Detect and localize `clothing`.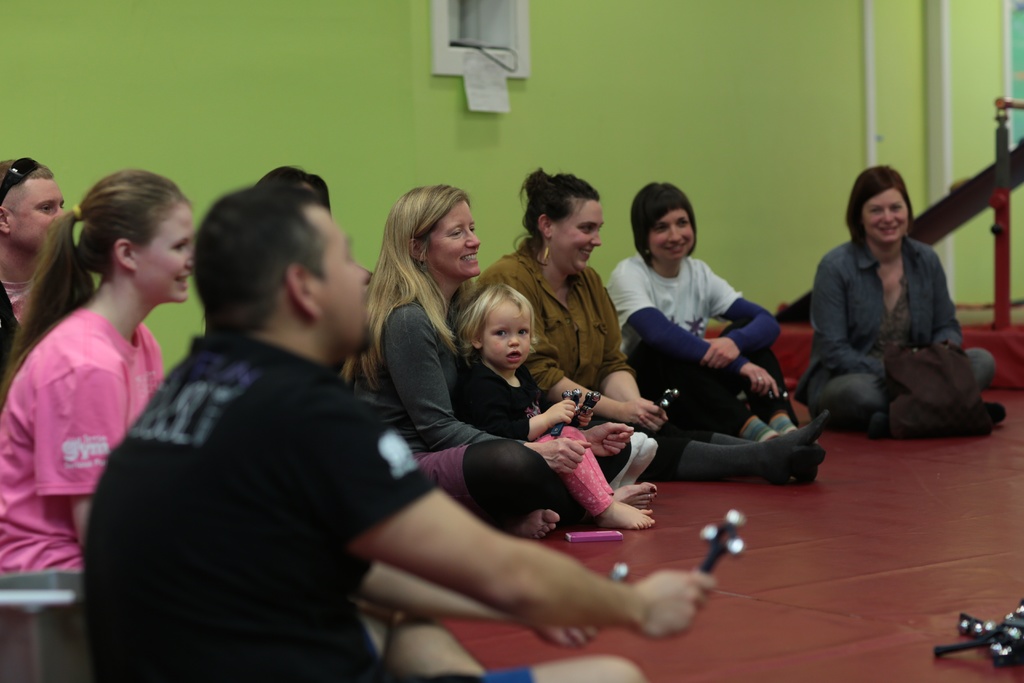
Localized at region(609, 243, 781, 420).
